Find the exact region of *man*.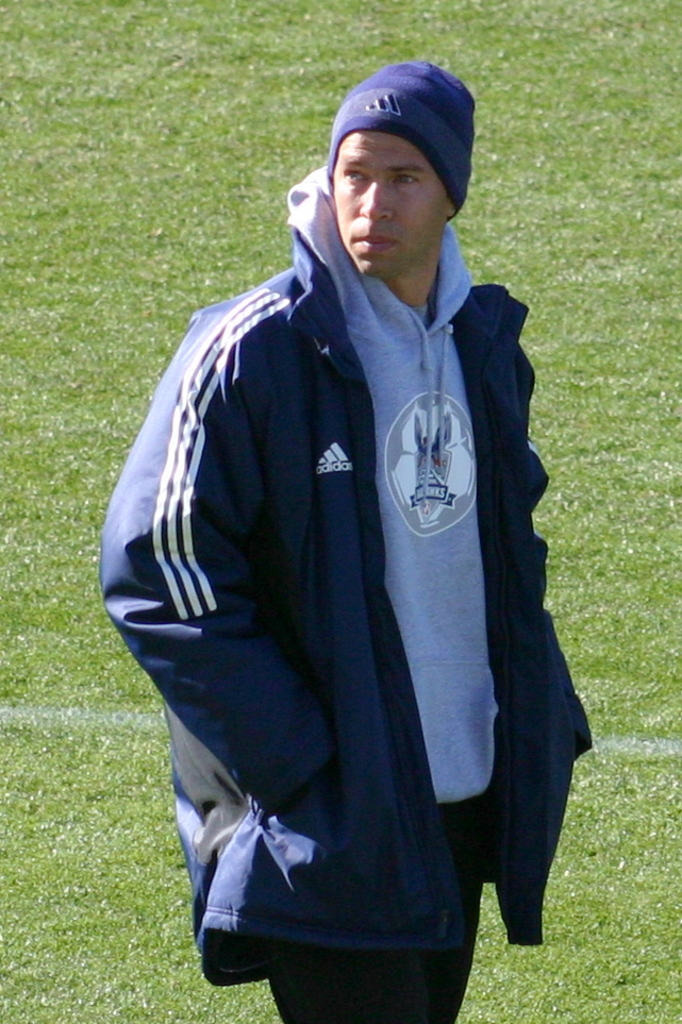
Exact region: left=82, top=50, right=600, bottom=980.
